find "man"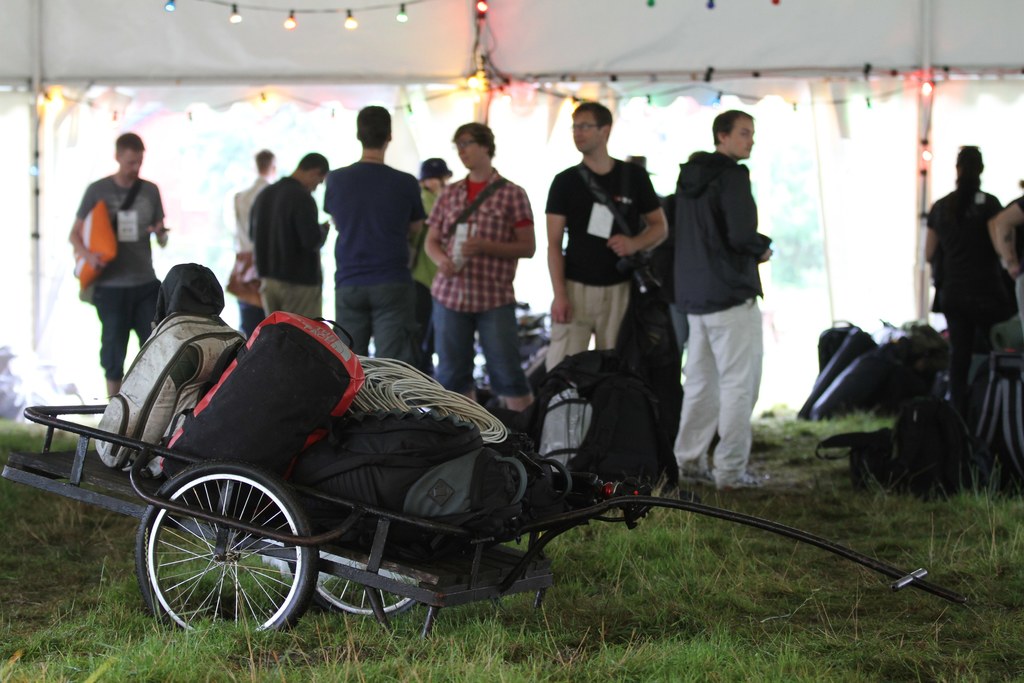
l=422, t=118, r=535, b=412
